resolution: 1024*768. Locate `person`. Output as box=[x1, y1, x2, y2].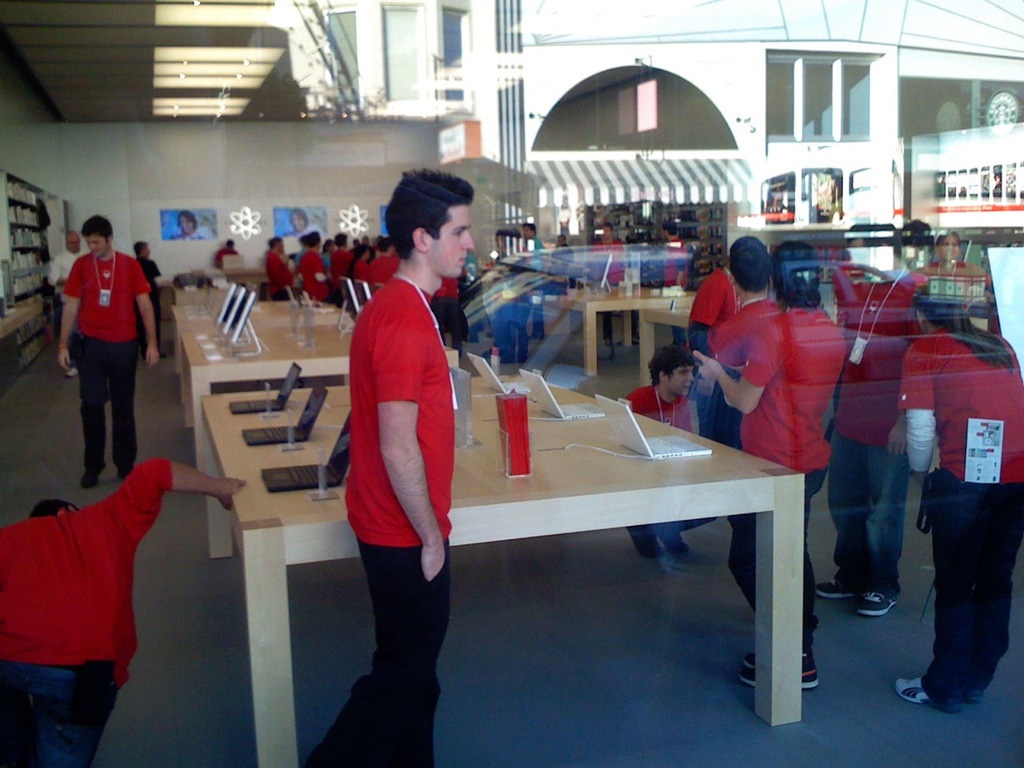
box=[262, 228, 402, 308].
